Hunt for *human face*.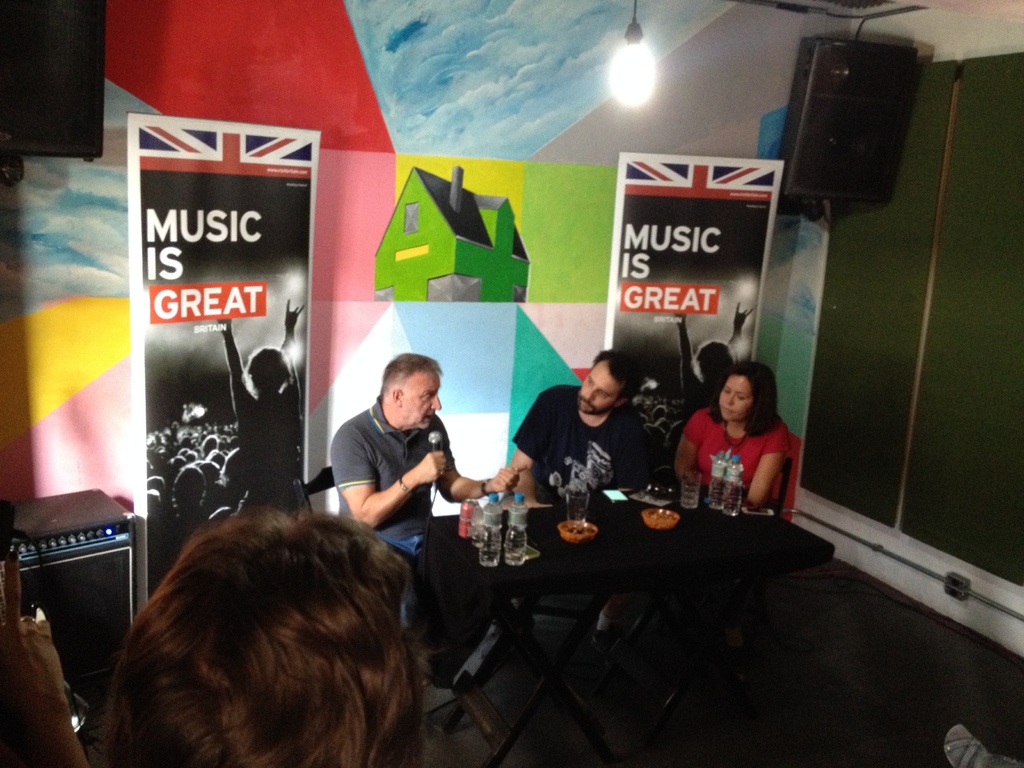
Hunted down at select_region(721, 376, 752, 422).
